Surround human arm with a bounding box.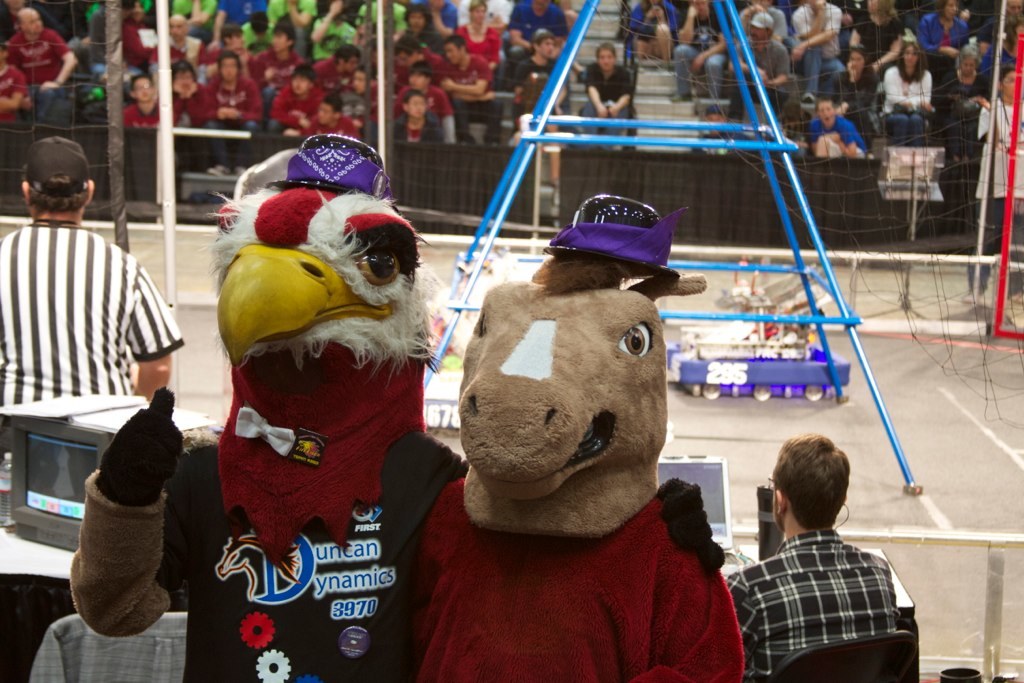
BBox(0, 68, 35, 118).
